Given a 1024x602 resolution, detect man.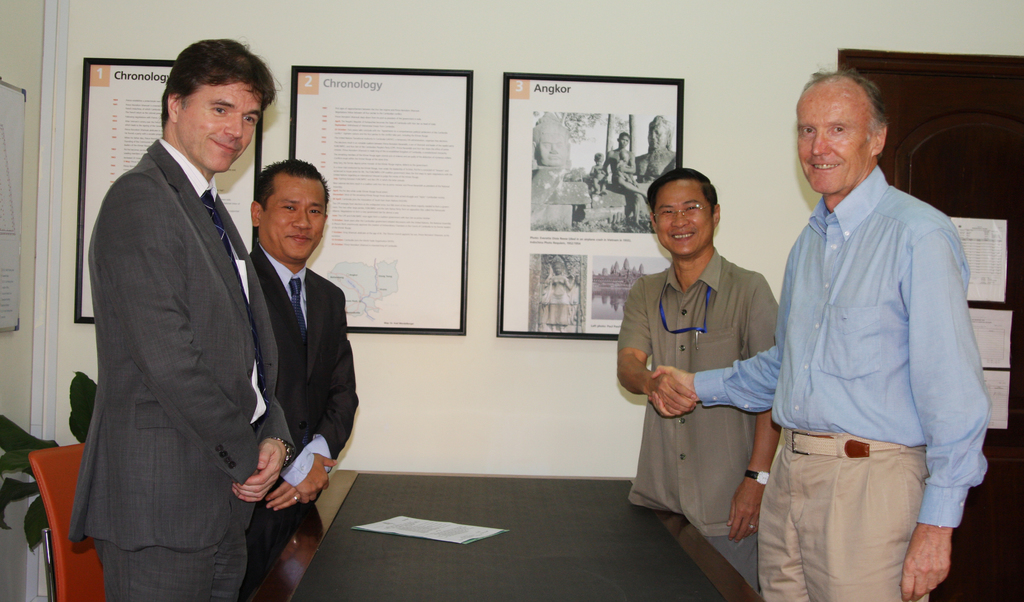
bbox(245, 153, 373, 578).
